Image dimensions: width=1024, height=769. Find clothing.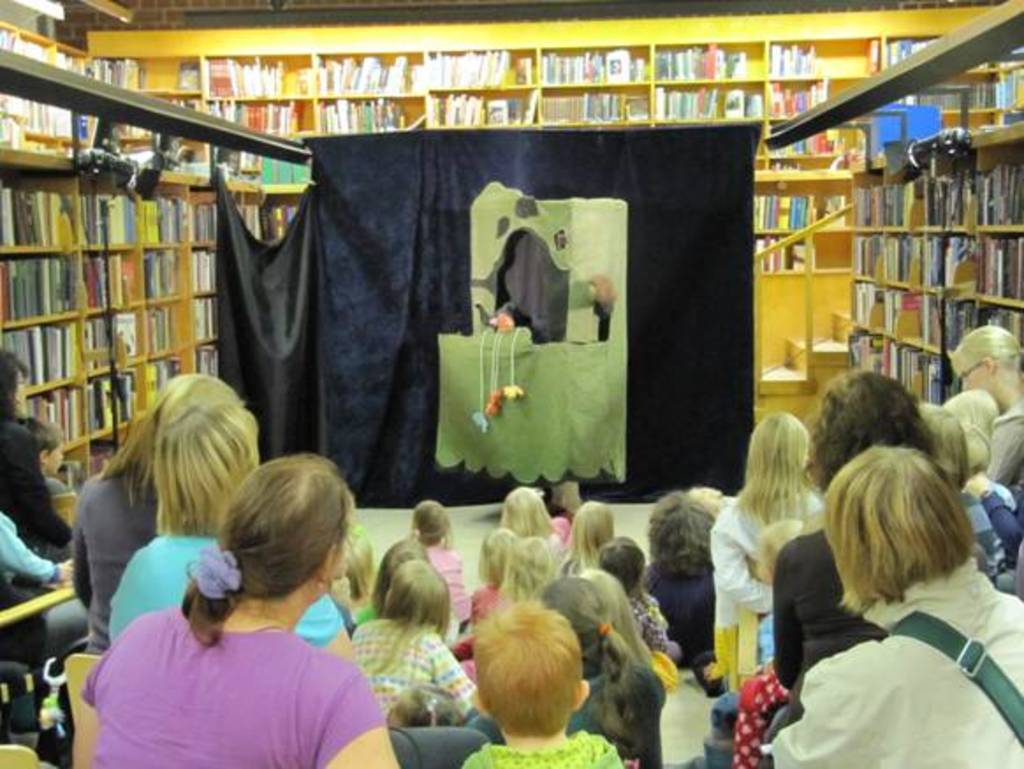
x1=633, y1=561, x2=718, y2=656.
